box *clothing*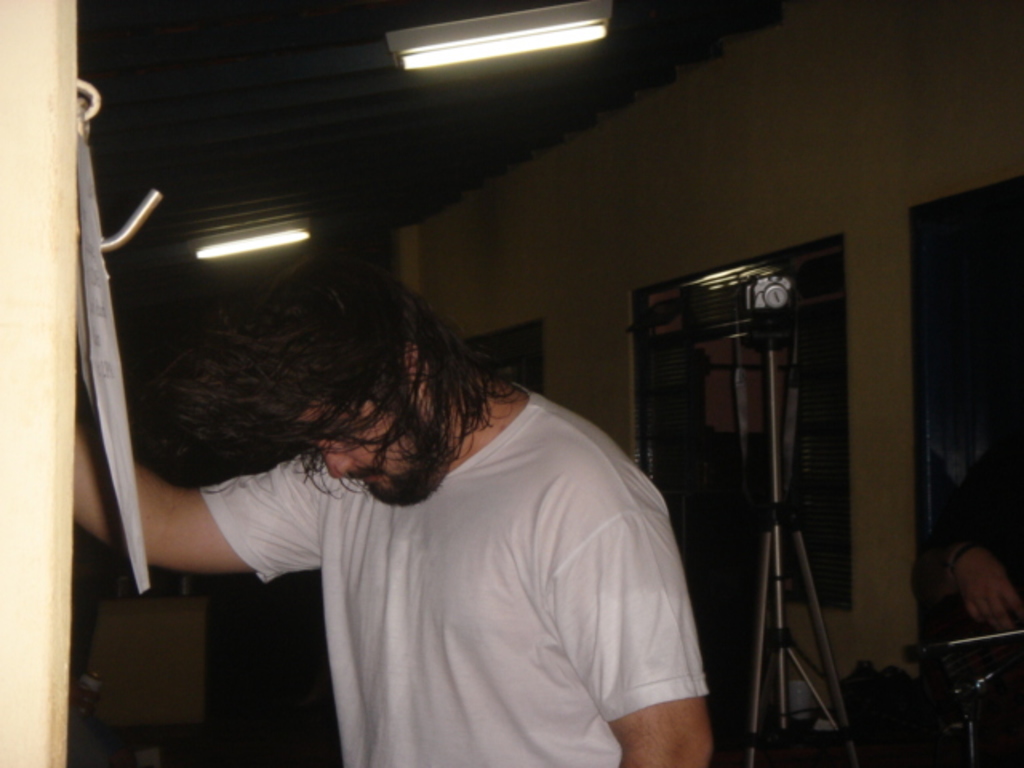
(208, 378, 712, 766)
